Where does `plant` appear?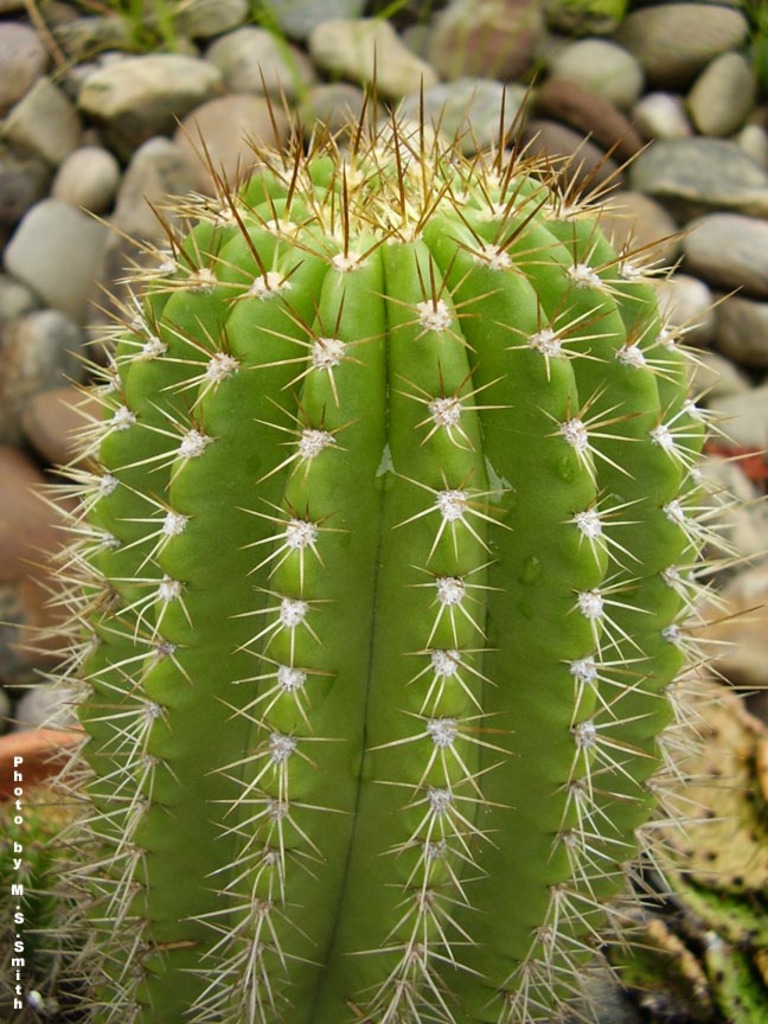
Appears at locate(31, 0, 697, 1023).
